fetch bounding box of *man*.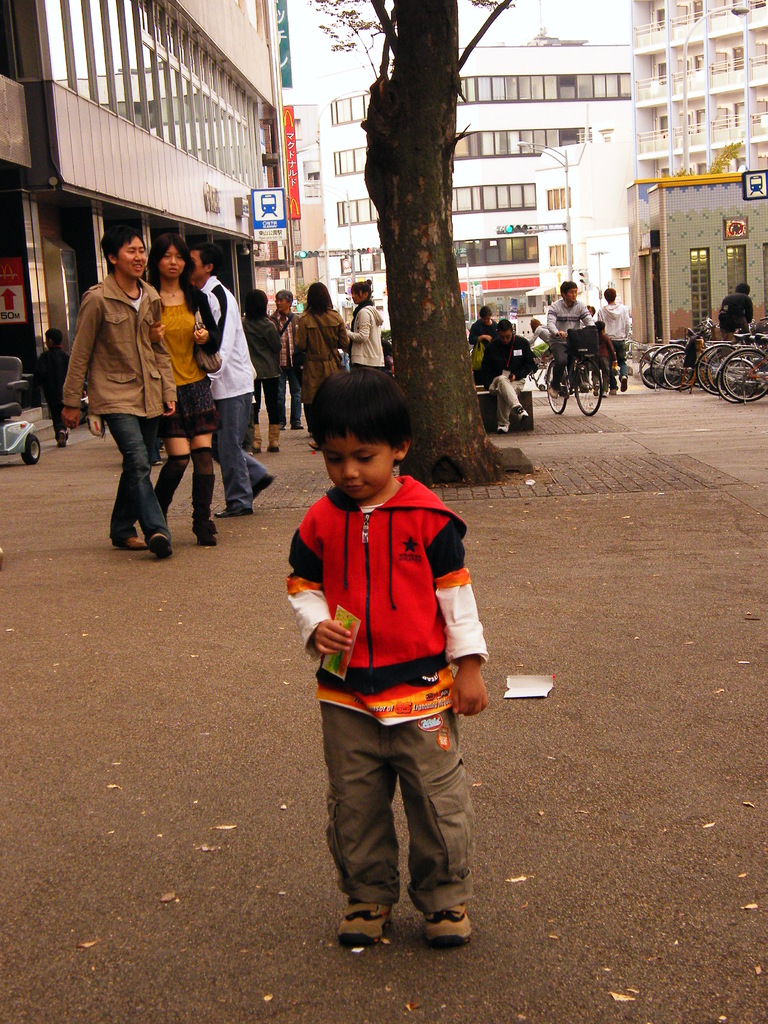
Bbox: detection(58, 225, 189, 544).
